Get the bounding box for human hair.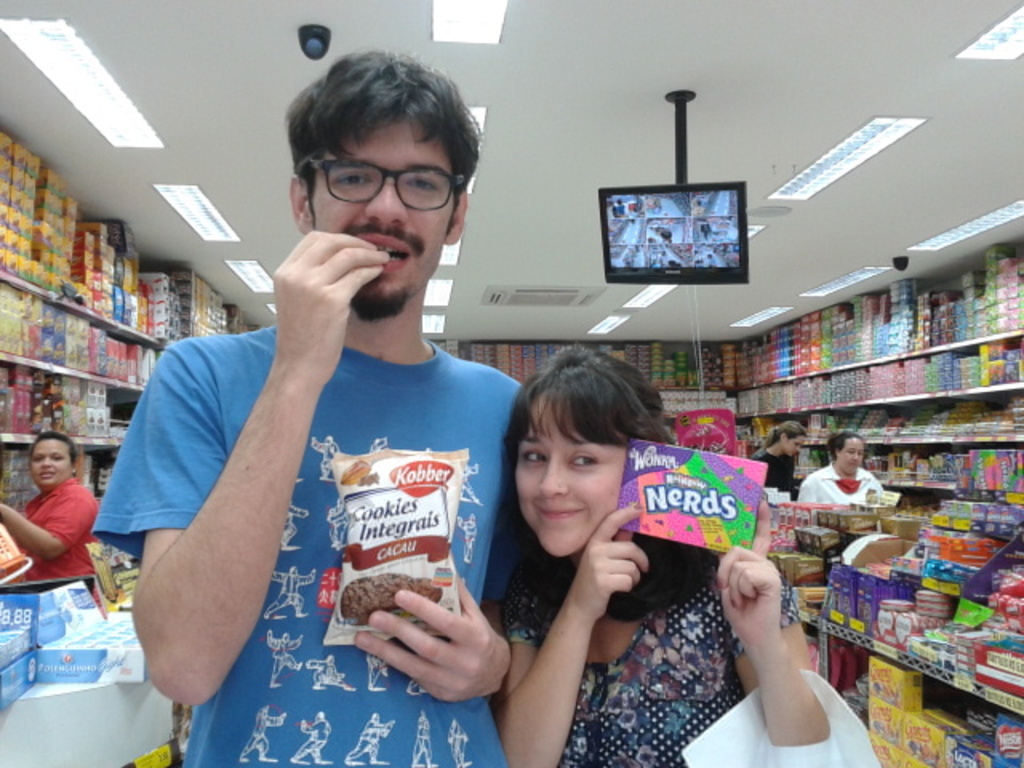
768/418/808/443.
